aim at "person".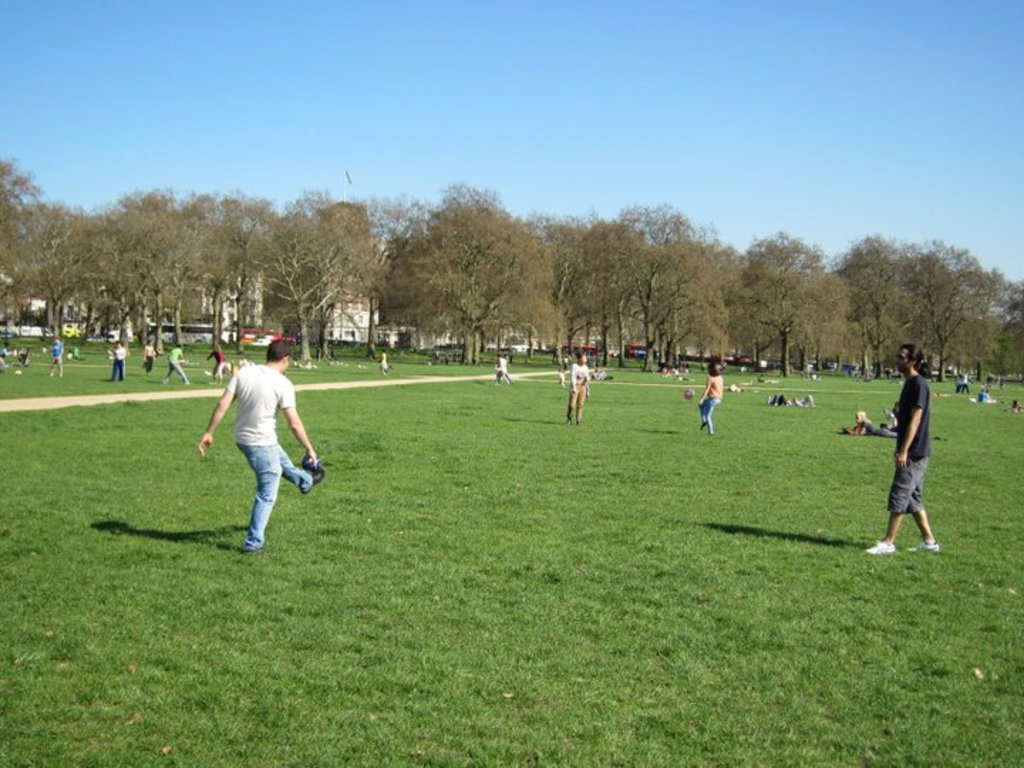
Aimed at bbox=(162, 343, 193, 384).
